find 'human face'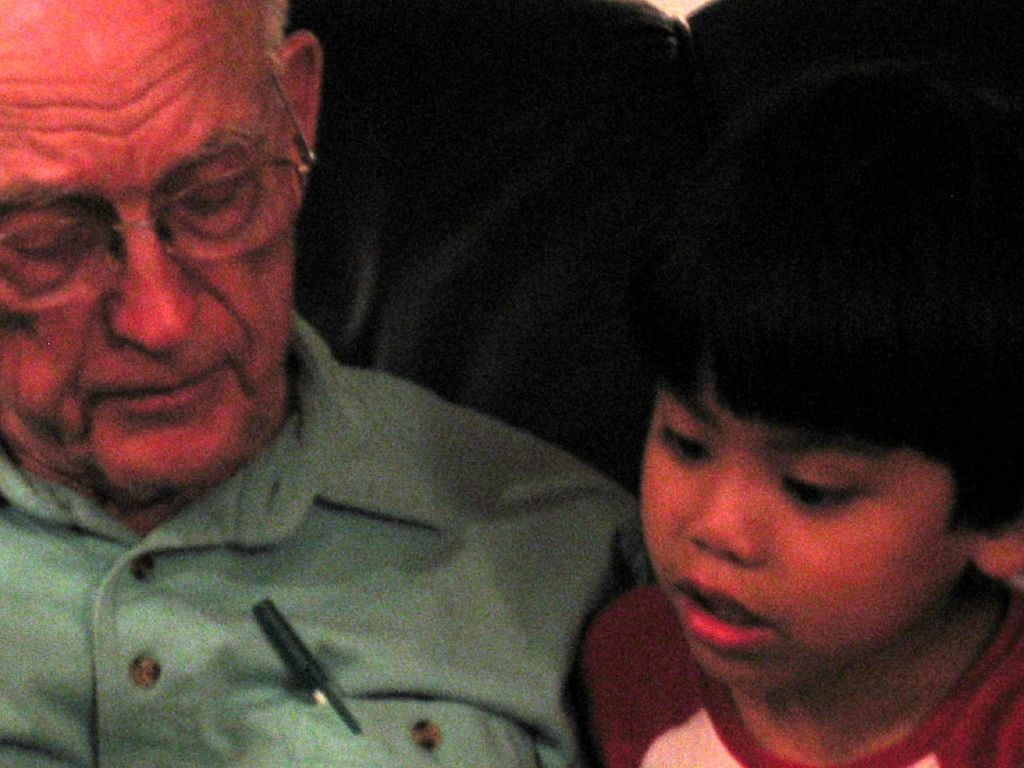
0,50,286,496
